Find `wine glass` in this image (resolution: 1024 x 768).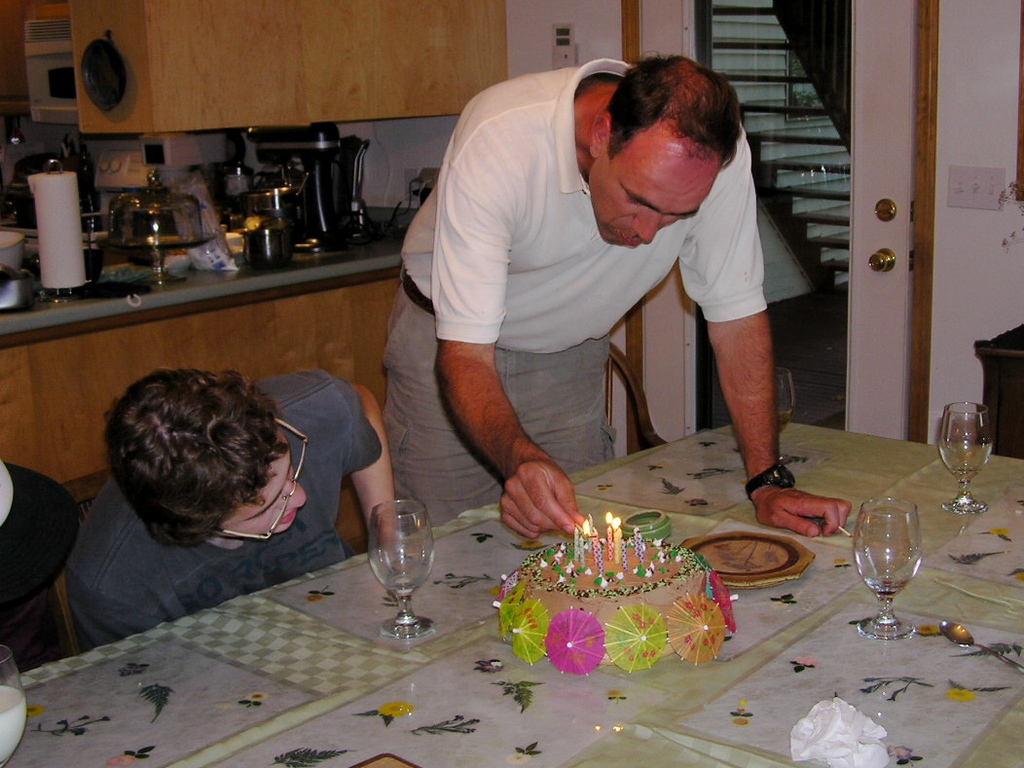
crop(937, 403, 987, 519).
